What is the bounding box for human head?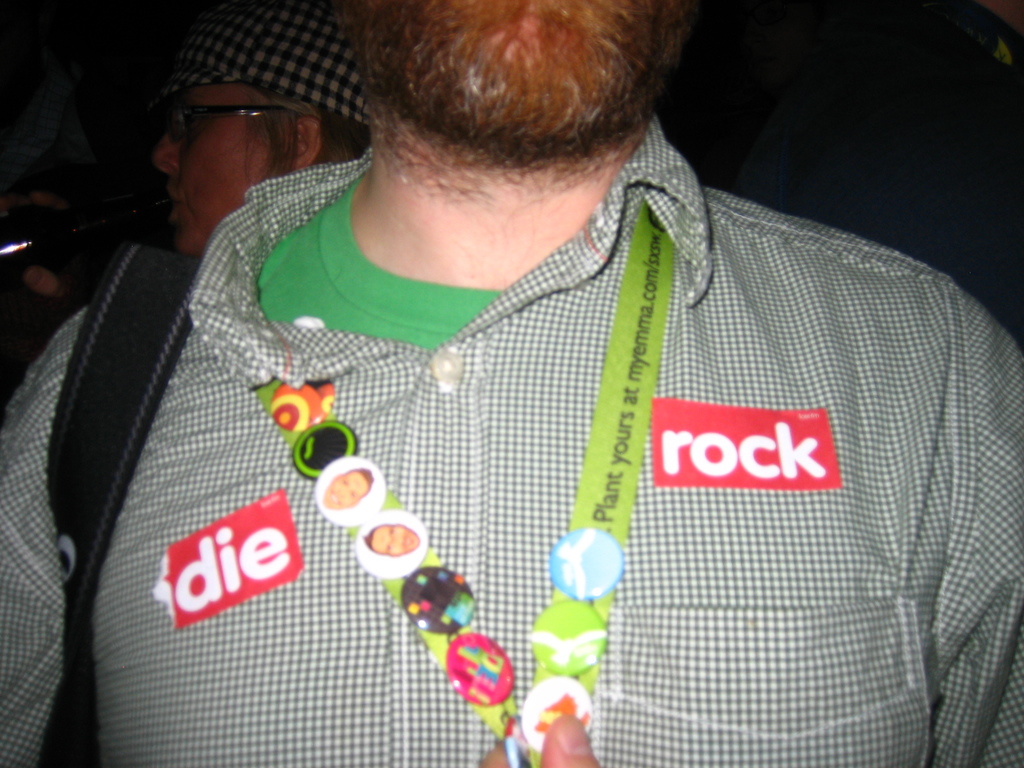
crop(138, 54, 362, 227).
